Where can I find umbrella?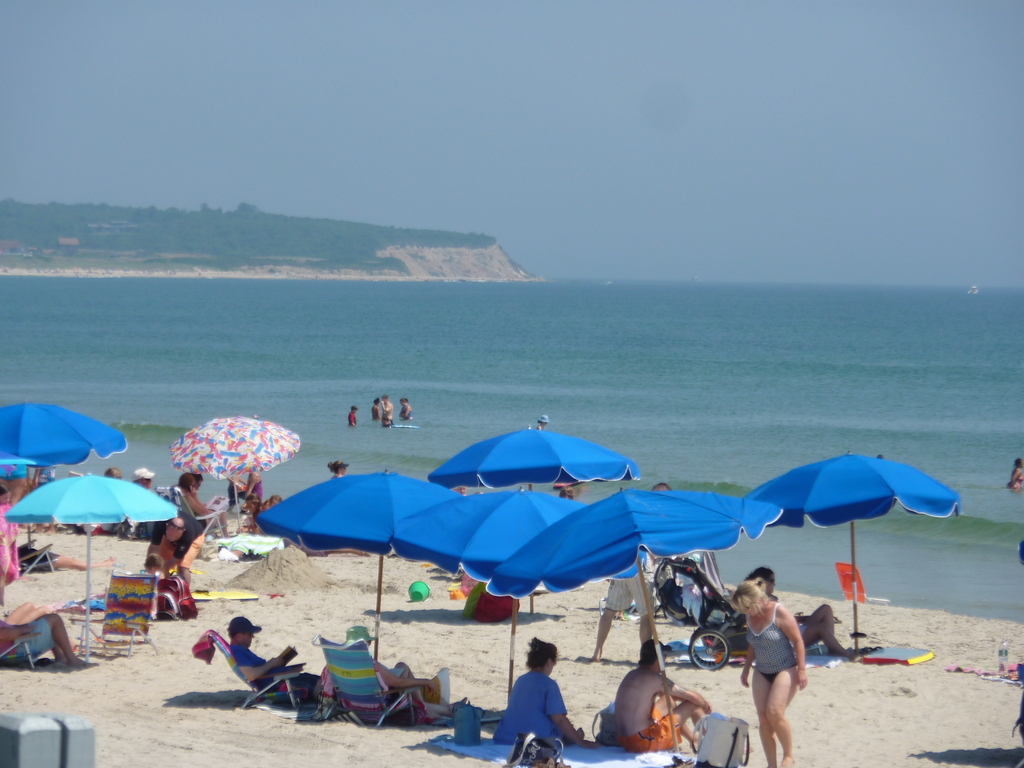
You can find it at 257 478 452 667.
